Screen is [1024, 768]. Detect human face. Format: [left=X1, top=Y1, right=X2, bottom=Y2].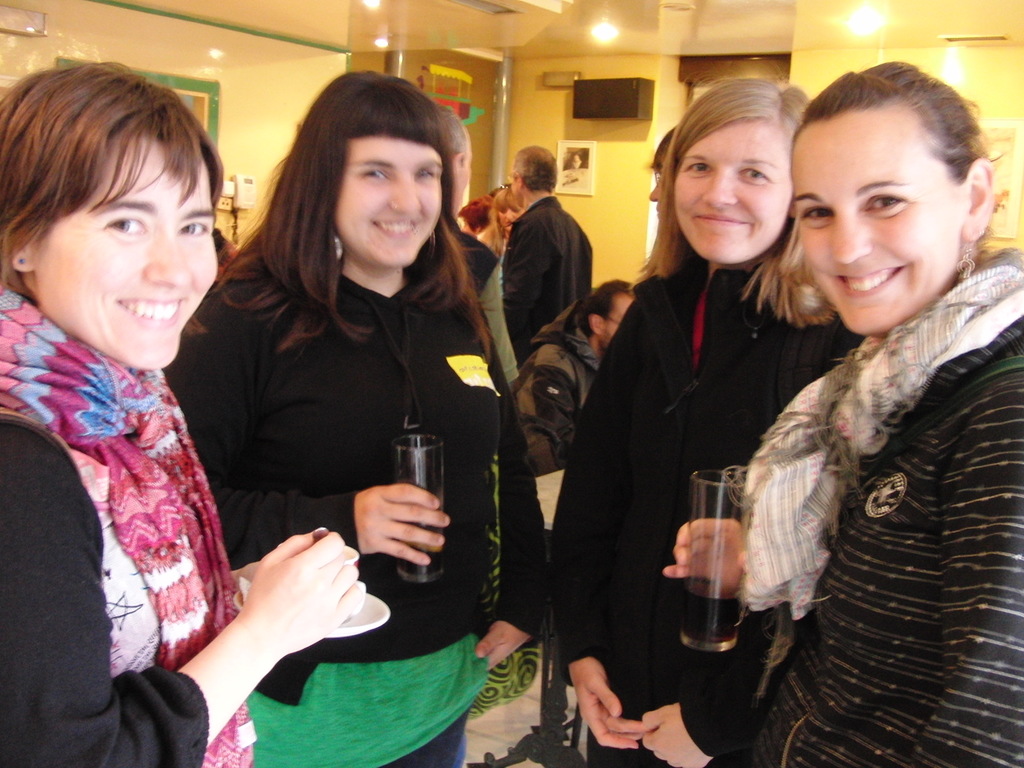
[left=792, top=111, right=959, bottom=333].
